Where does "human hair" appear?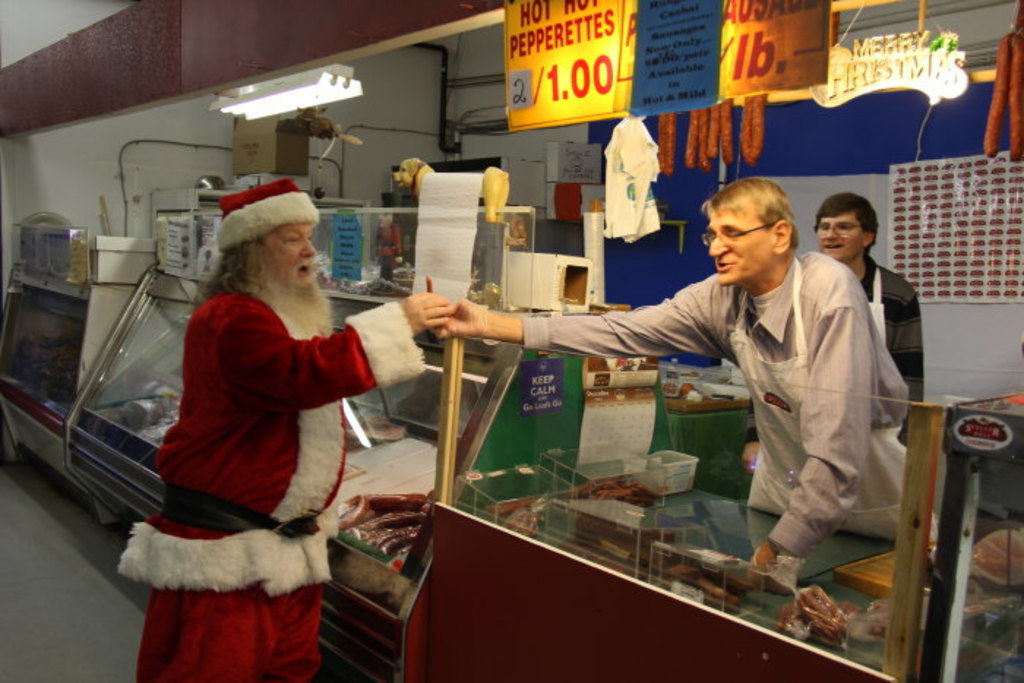
Appears at Rect(816, 195, 882, 231).
